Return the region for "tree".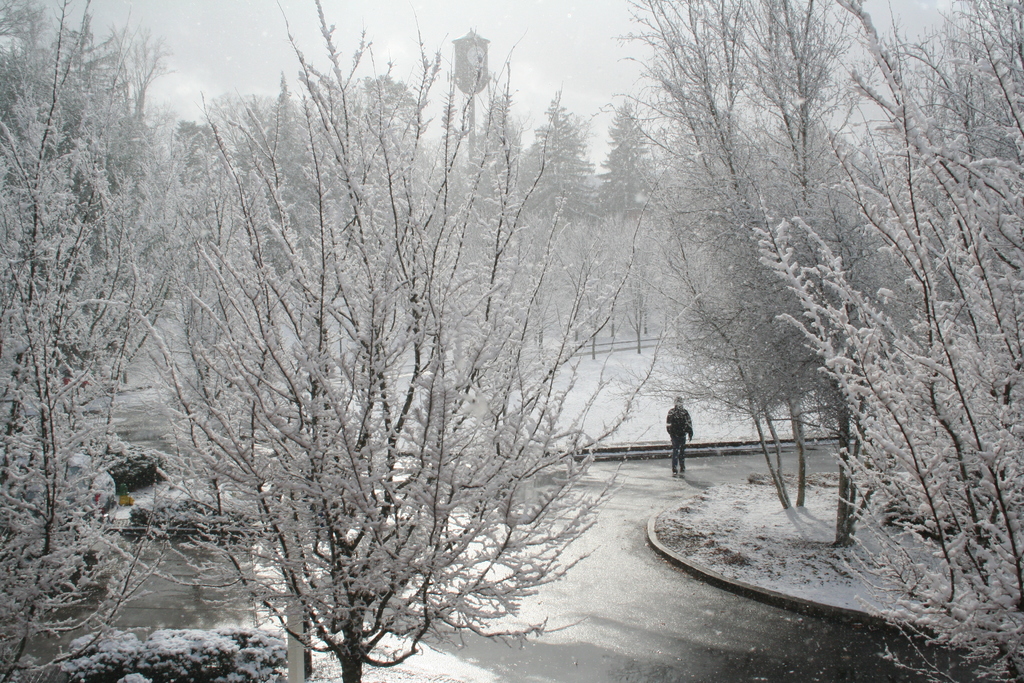
[x1=857, y1=0, x2=1023, y2=561].
